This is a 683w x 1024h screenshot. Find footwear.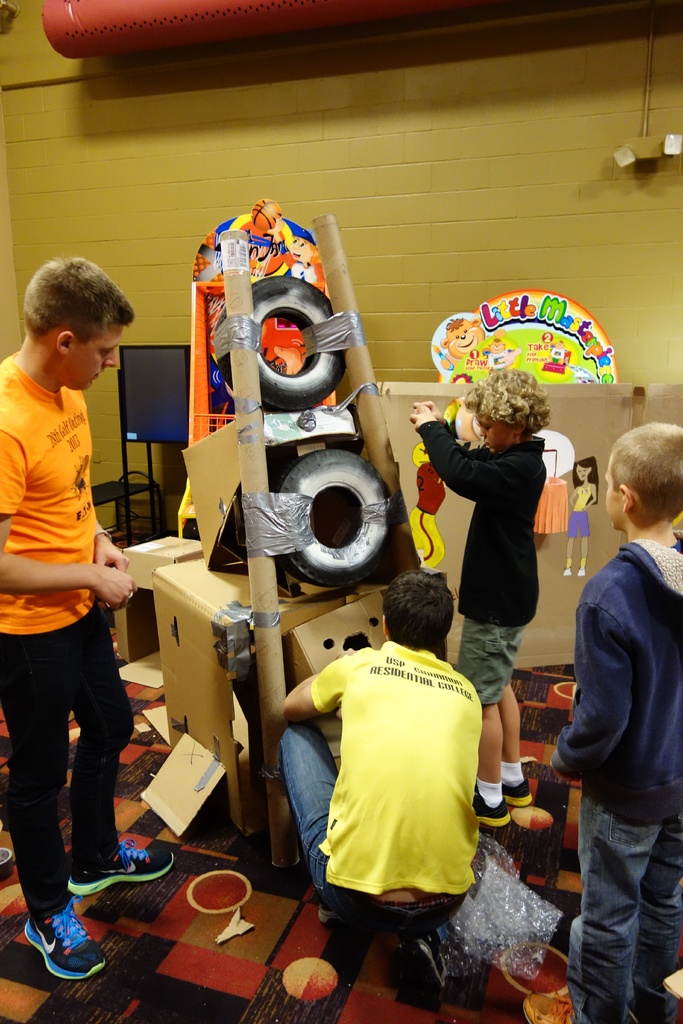
Bounding box: bbox=[475, 793, 513, 829].
